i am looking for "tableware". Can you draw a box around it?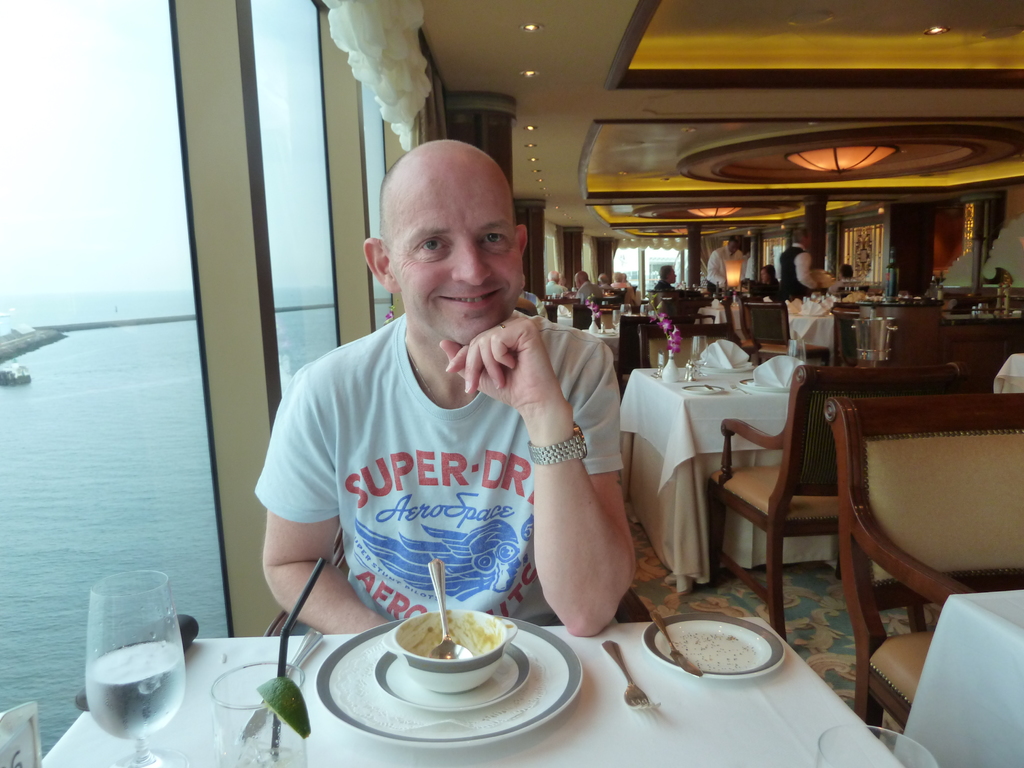
Sure, the bounding box is select_region(203, 663, 309, 767).
